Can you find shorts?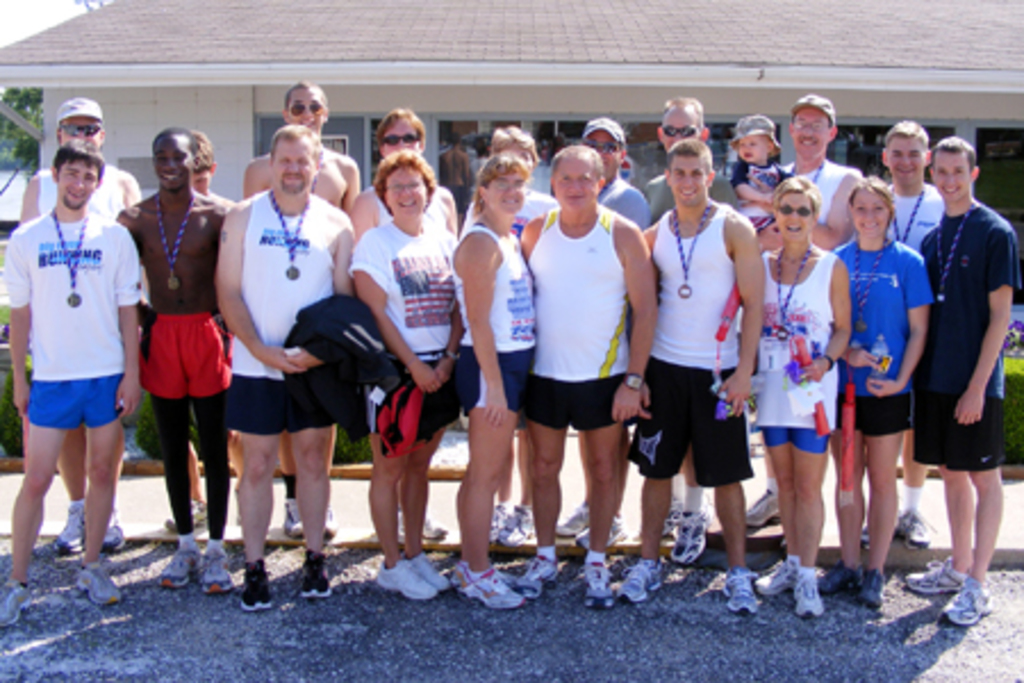
Yes, bounding box: crop(833, 392, 910, 435).
